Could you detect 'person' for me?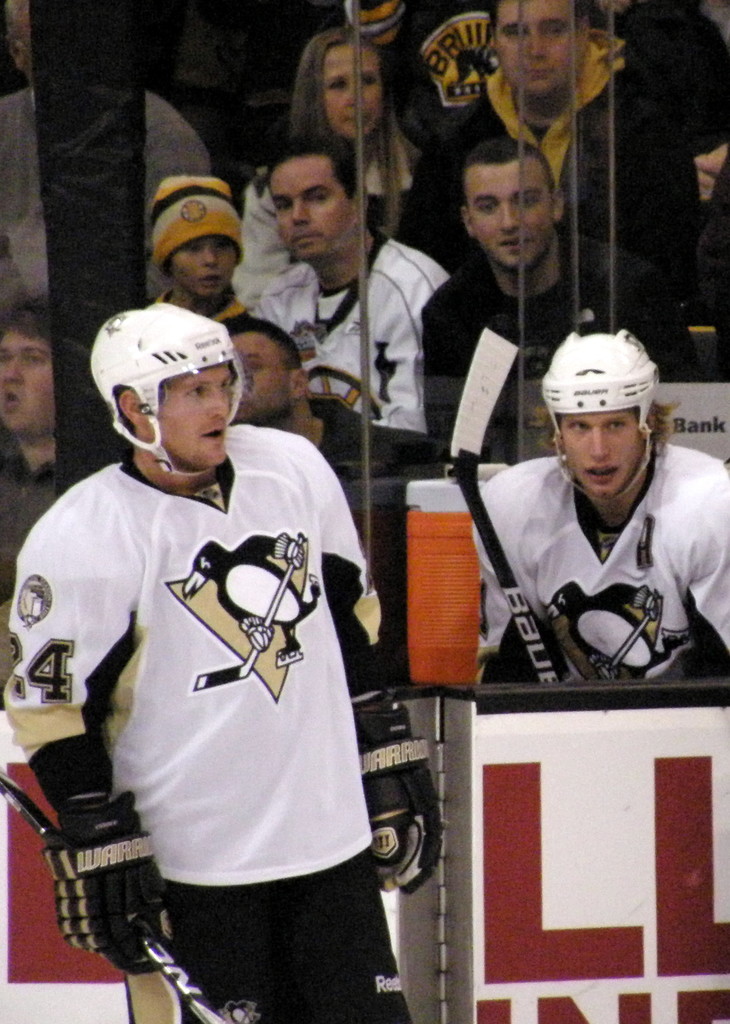
Detection result: <bbox>443, 0, 697, 265</bbox>.
